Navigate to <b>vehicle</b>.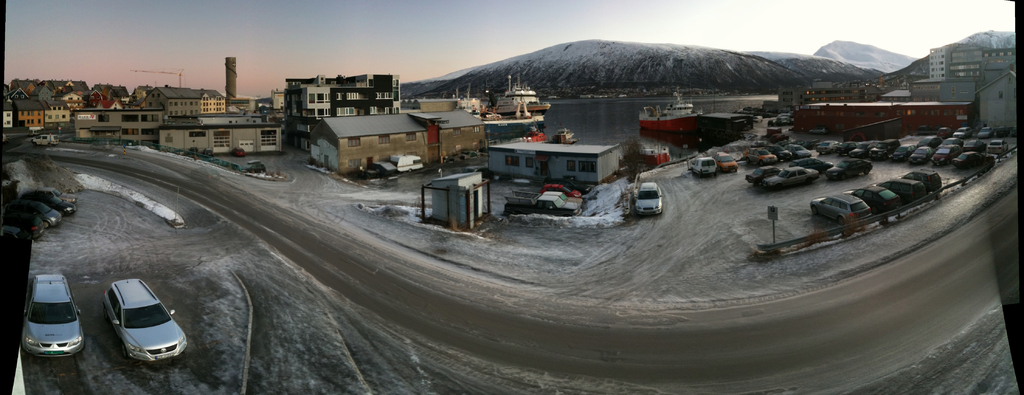
Navigation target: rect(906, 166, 941, 196).
